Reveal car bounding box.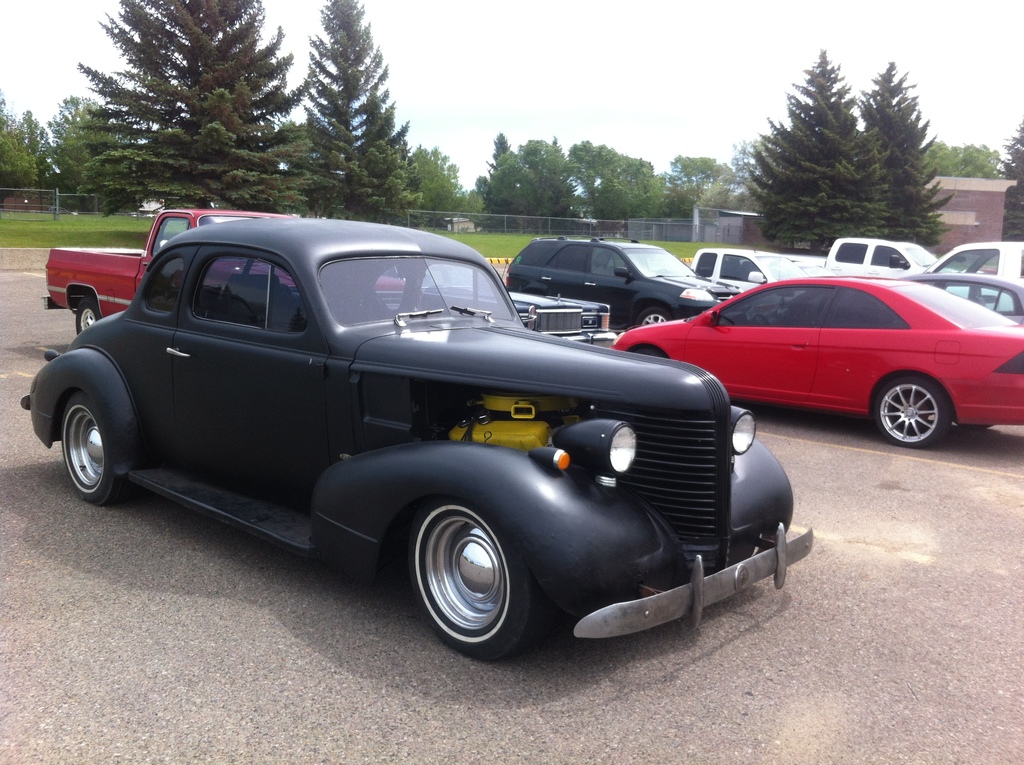
Revealed: x1=607 y1=278 x2=1023 y2=452.
